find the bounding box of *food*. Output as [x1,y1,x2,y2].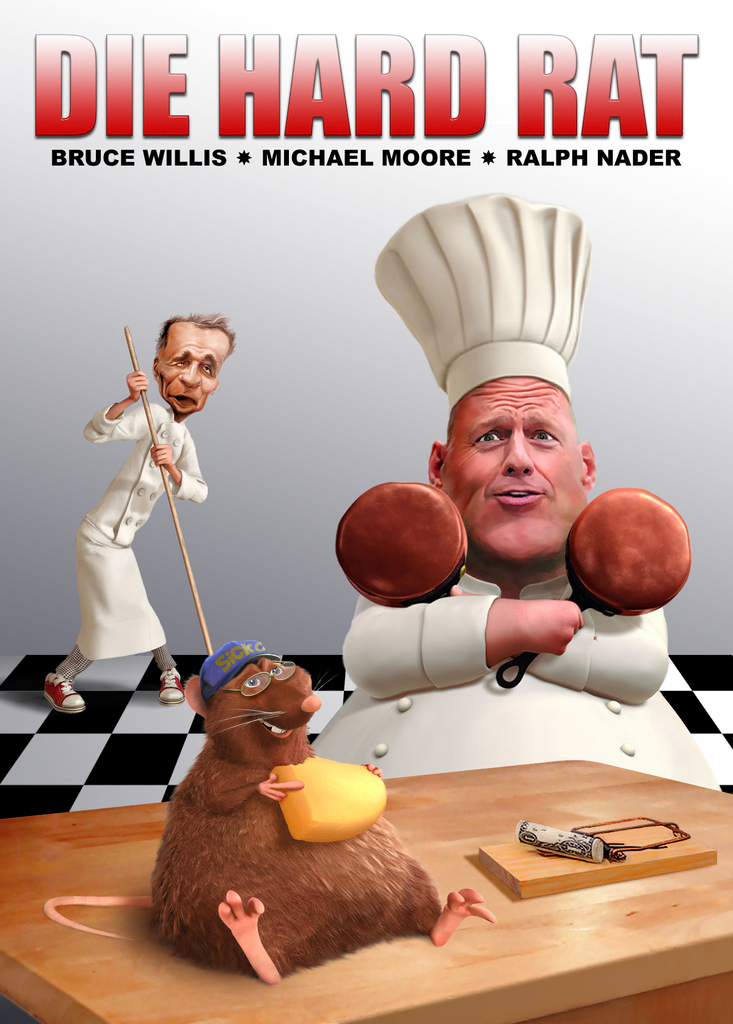
[270,748,391,847].
